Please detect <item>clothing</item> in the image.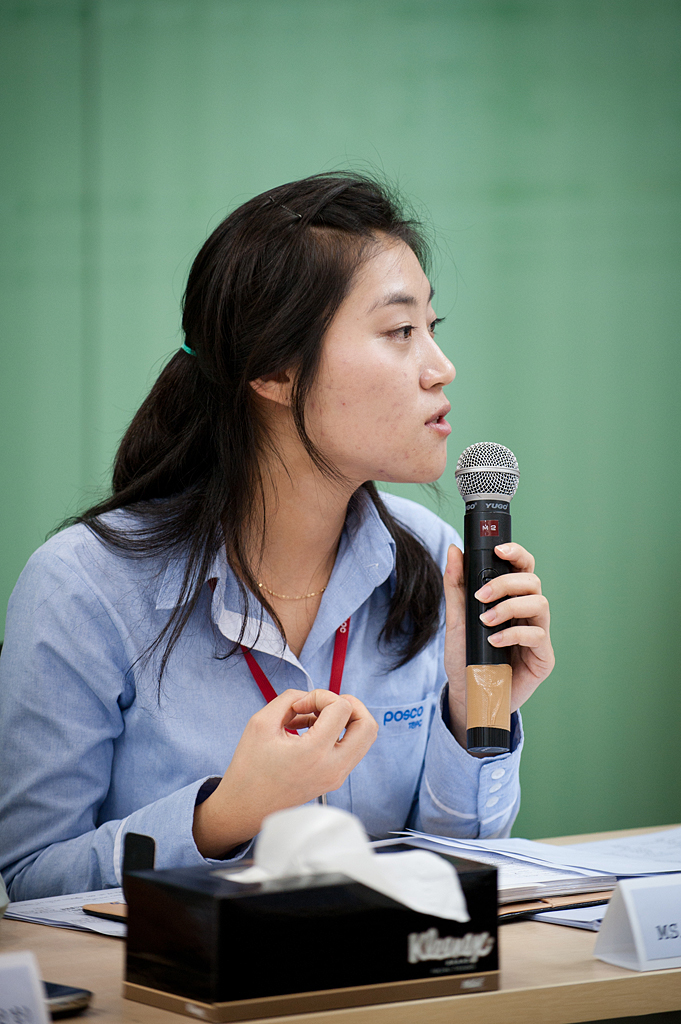
25 467 509 917.
